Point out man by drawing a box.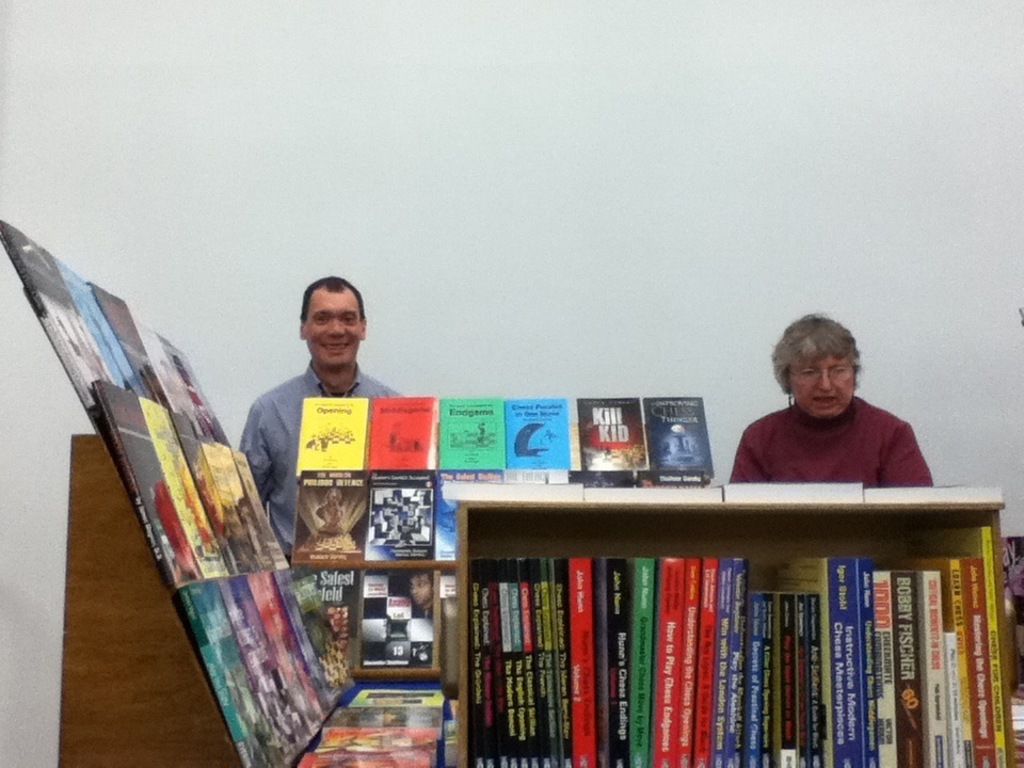
crop(241, 272, 404, 554).
